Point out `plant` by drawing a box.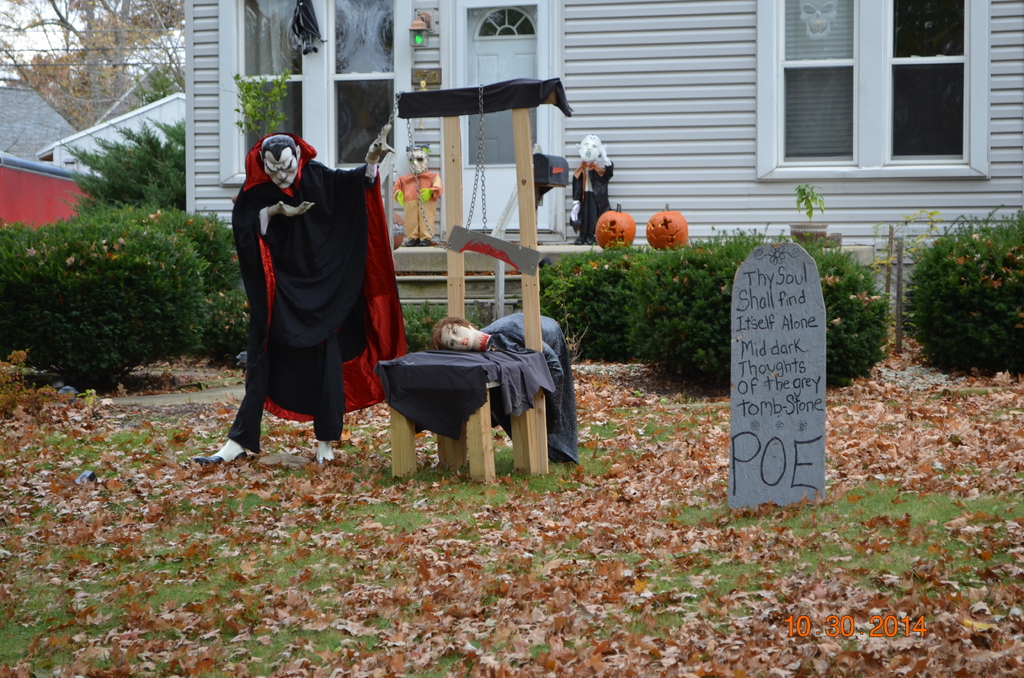
box(534, 245, 654, 357).
